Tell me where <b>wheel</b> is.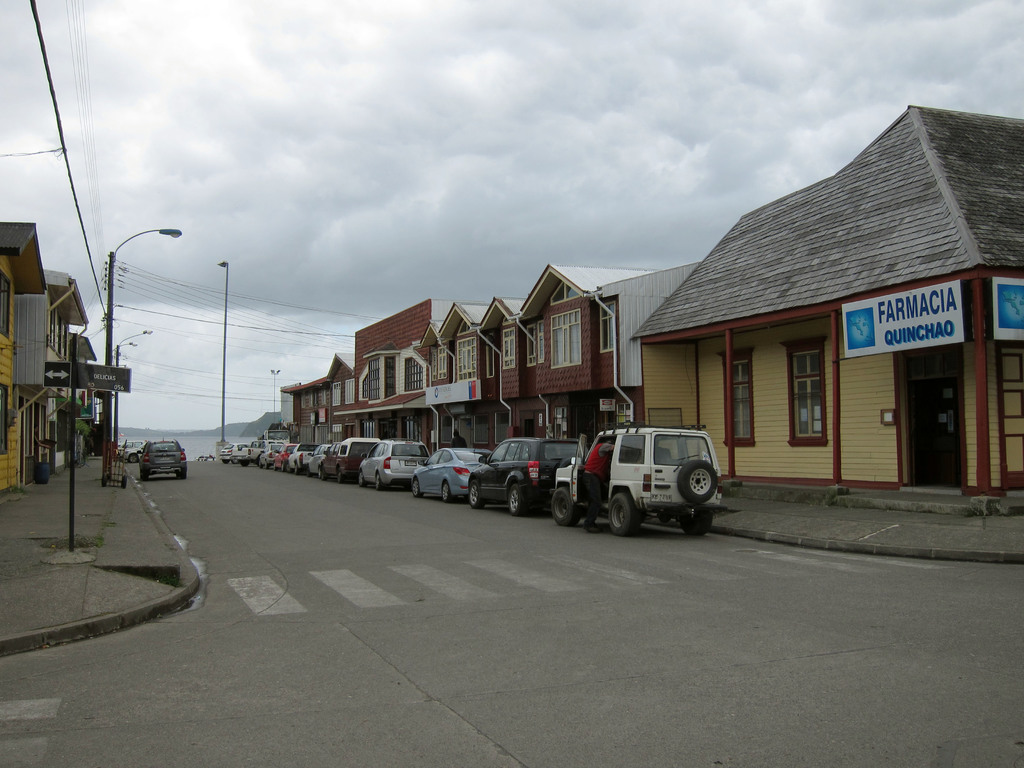
<b>wheel</b> is at left=413, top=479, right=416, bottom=495.
